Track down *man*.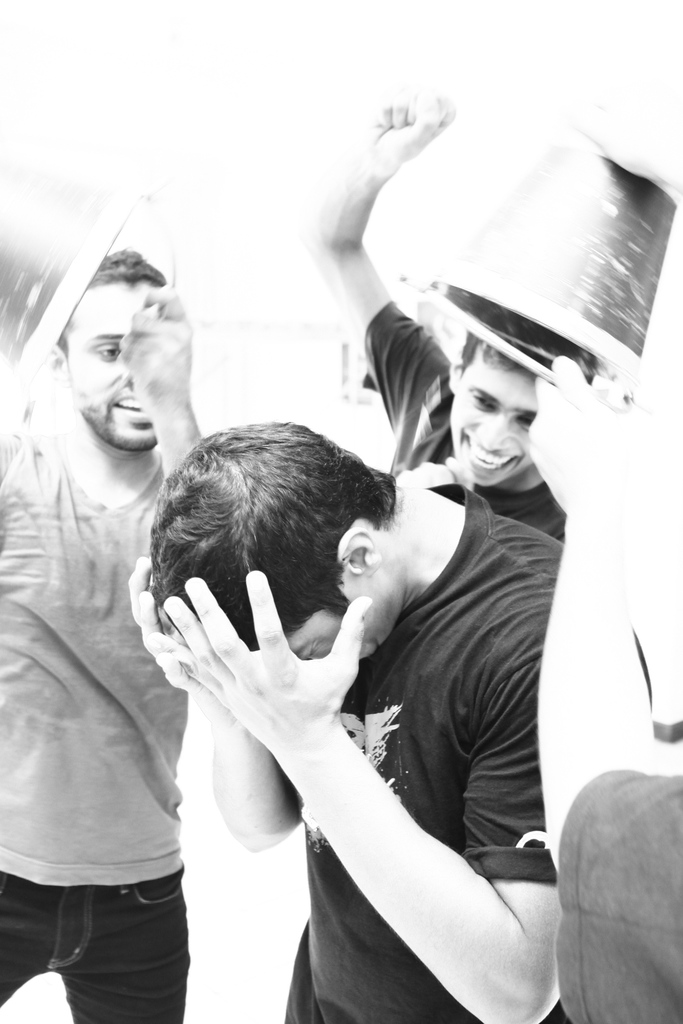
Tracked to {"left": 0, "top": 250, "right": 205, "bottom": 1023}.
